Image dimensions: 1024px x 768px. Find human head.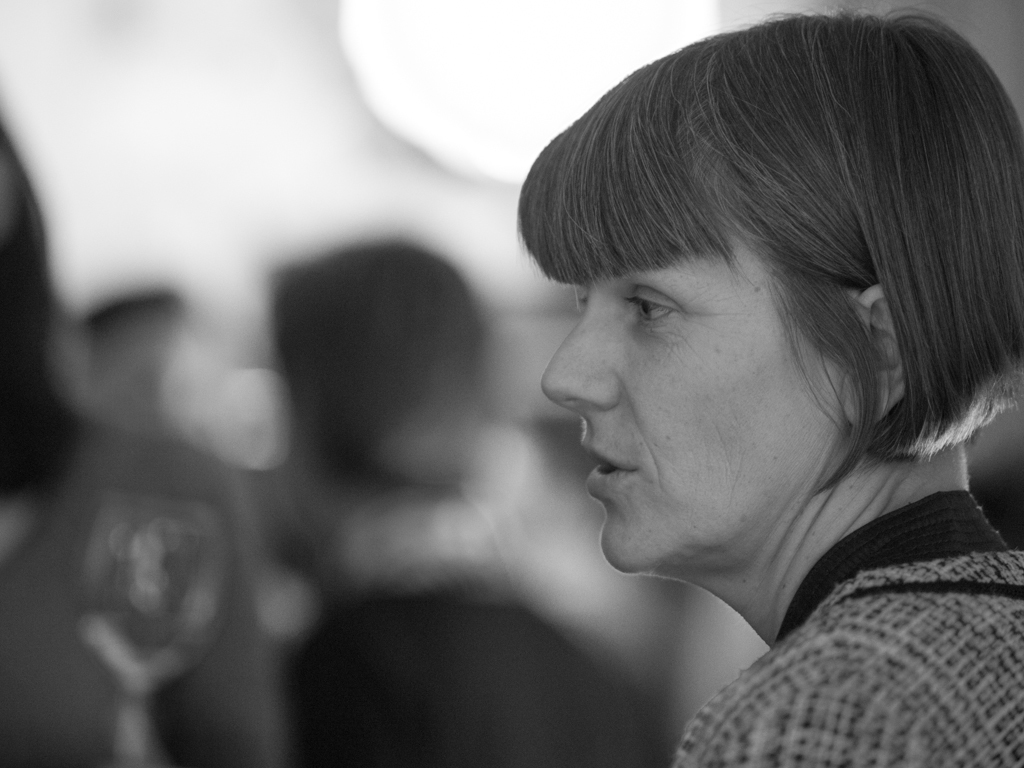
<bbox>511, 8, 1022, 663</bbox>.
